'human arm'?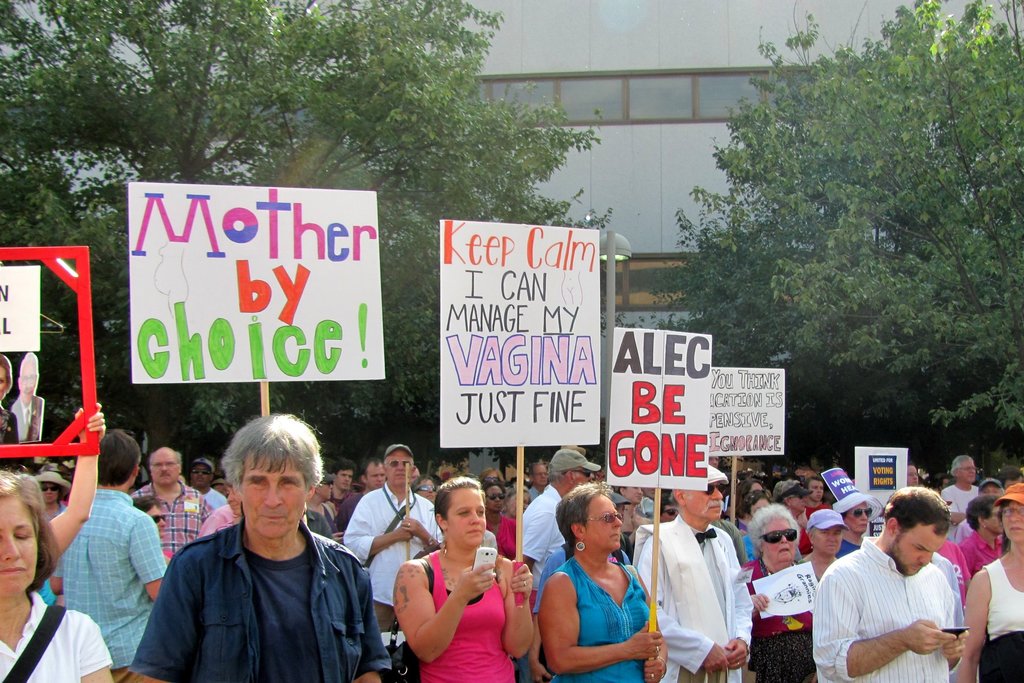
{"left": 341, "top": 497, "right": 412, "bottom": 562}
